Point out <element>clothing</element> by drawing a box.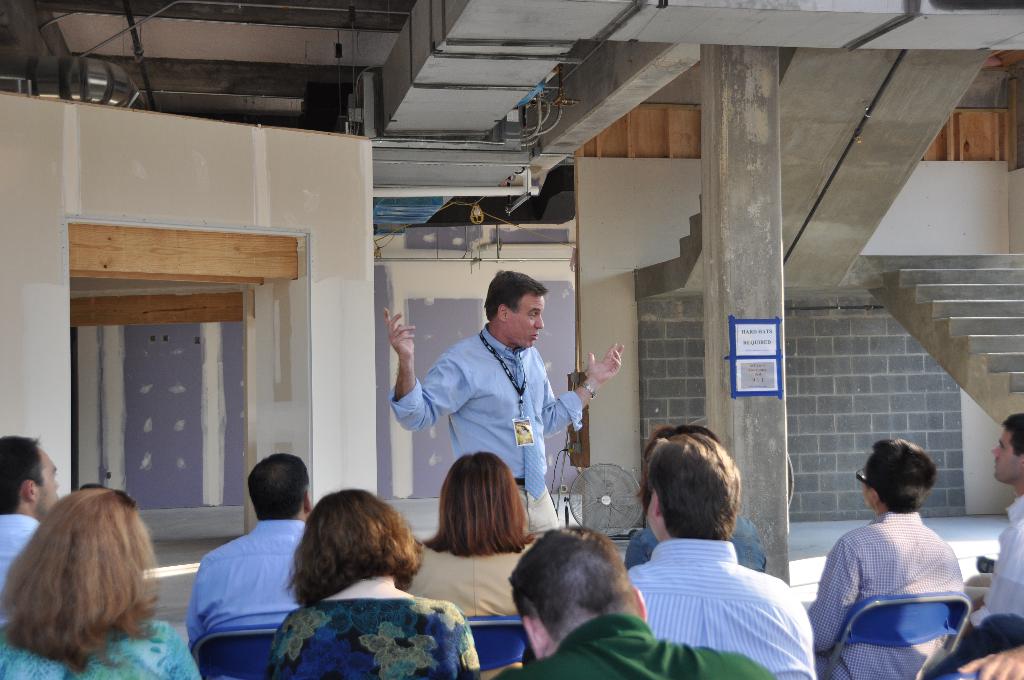
<region>963, 490, 1023, 634</region>.
